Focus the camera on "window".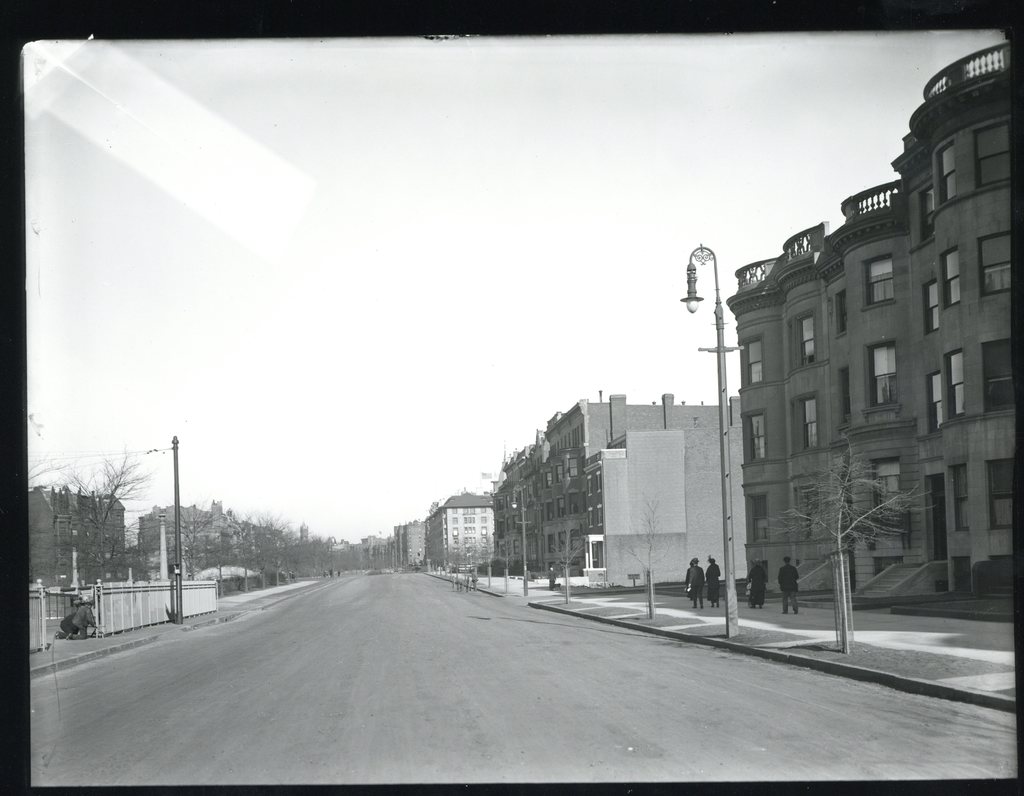
Focus region: bbox=[799, 316, 812, 373].
